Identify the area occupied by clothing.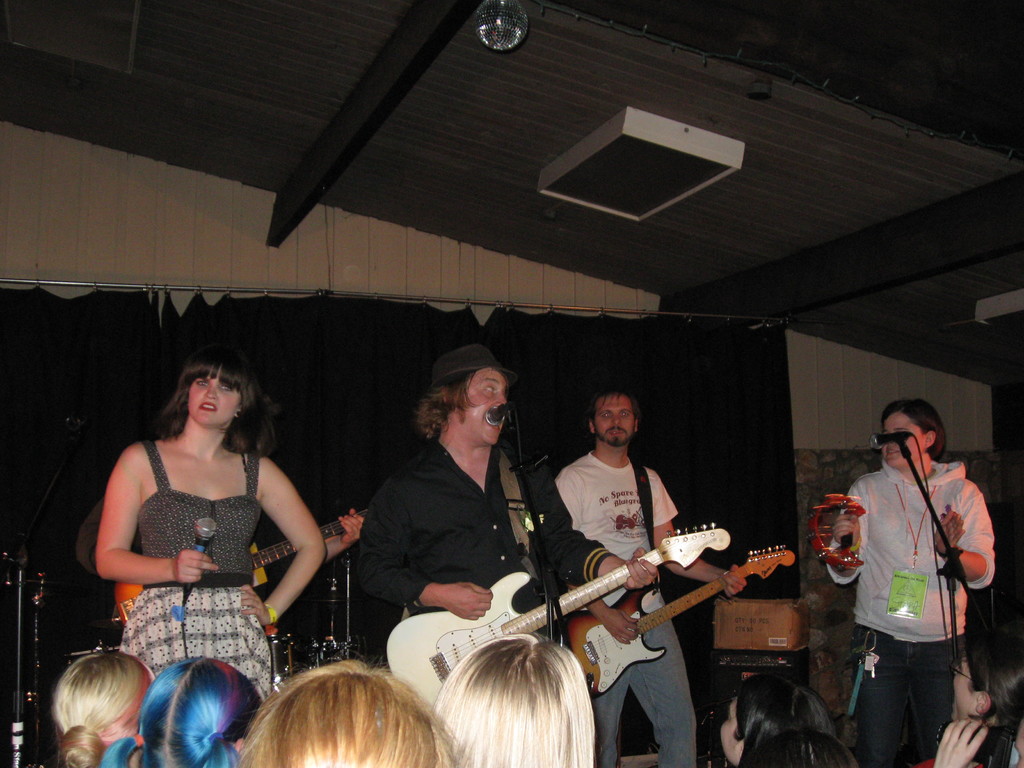
Area: <box>117,433,278,705</box>.
